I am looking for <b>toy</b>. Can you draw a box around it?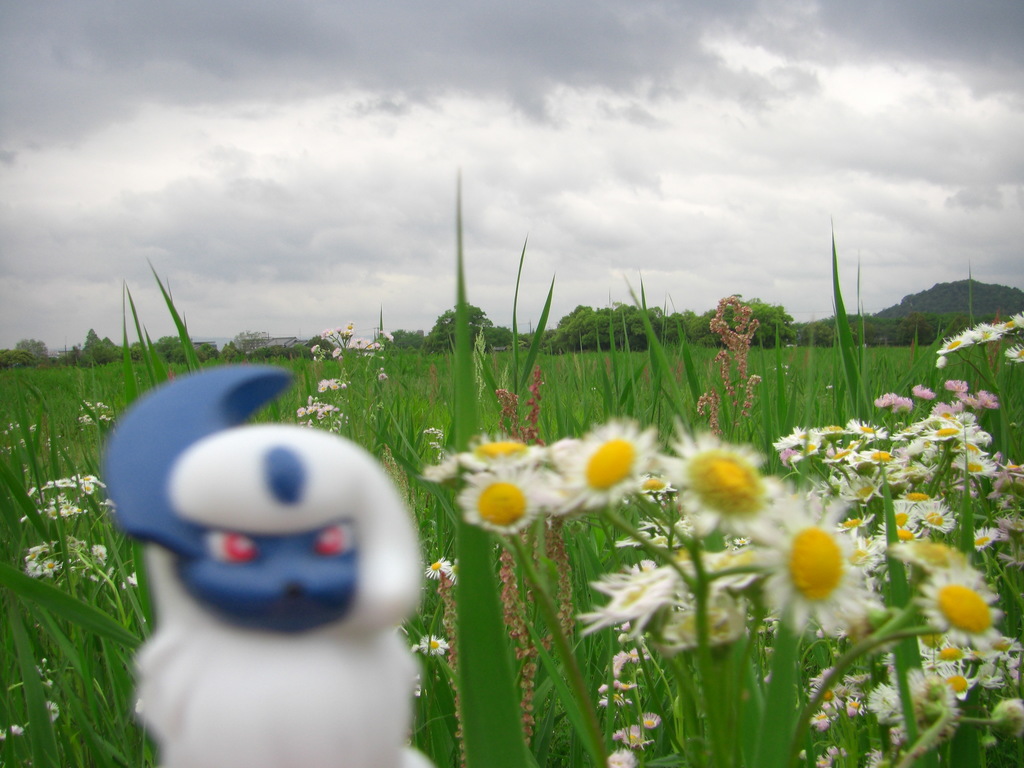
Sure, the bounding box is 94,388,468,752.
